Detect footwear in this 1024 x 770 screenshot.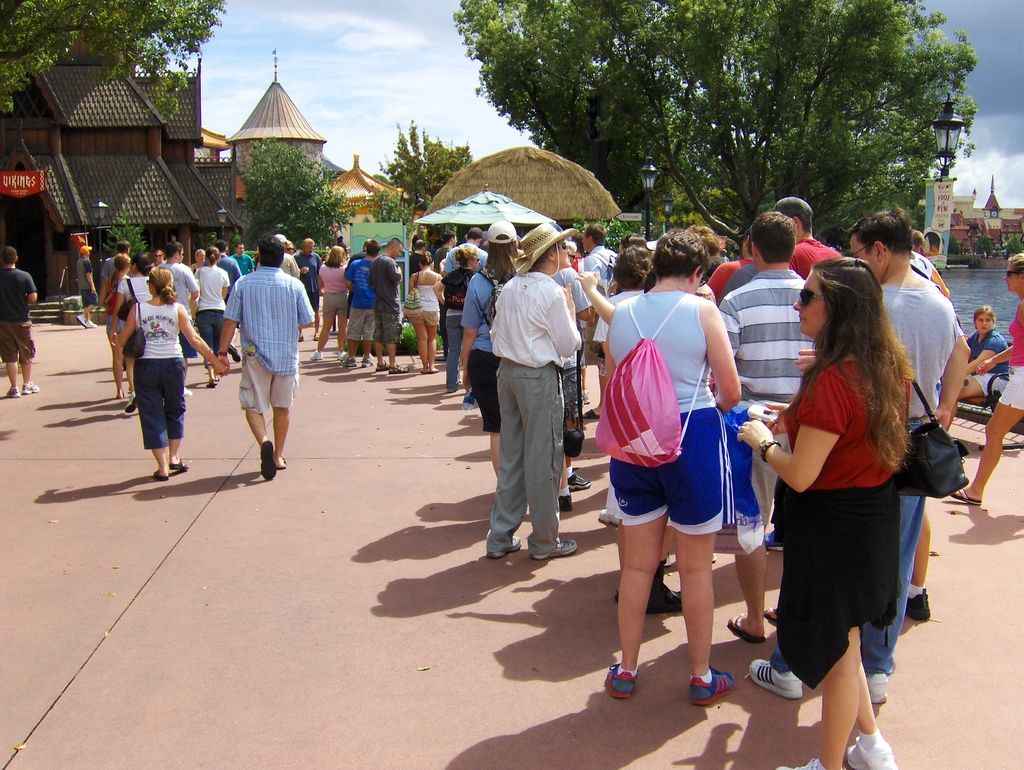
Detection: (167, 458, 193, 476).
